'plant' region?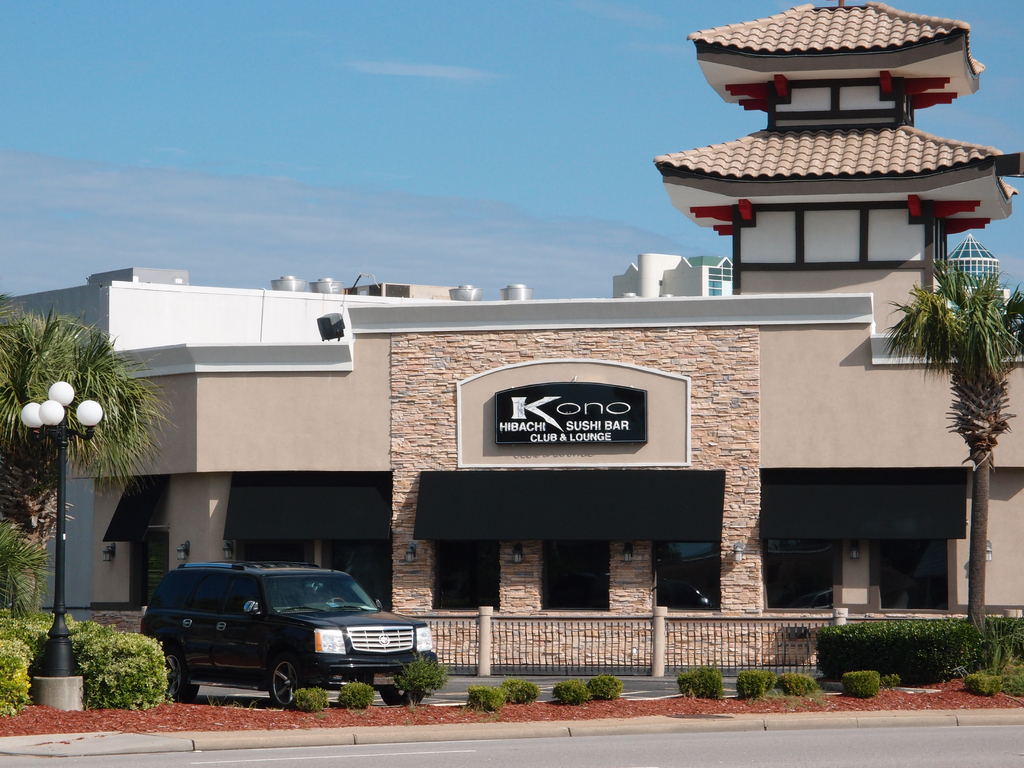
547,678,589,705
